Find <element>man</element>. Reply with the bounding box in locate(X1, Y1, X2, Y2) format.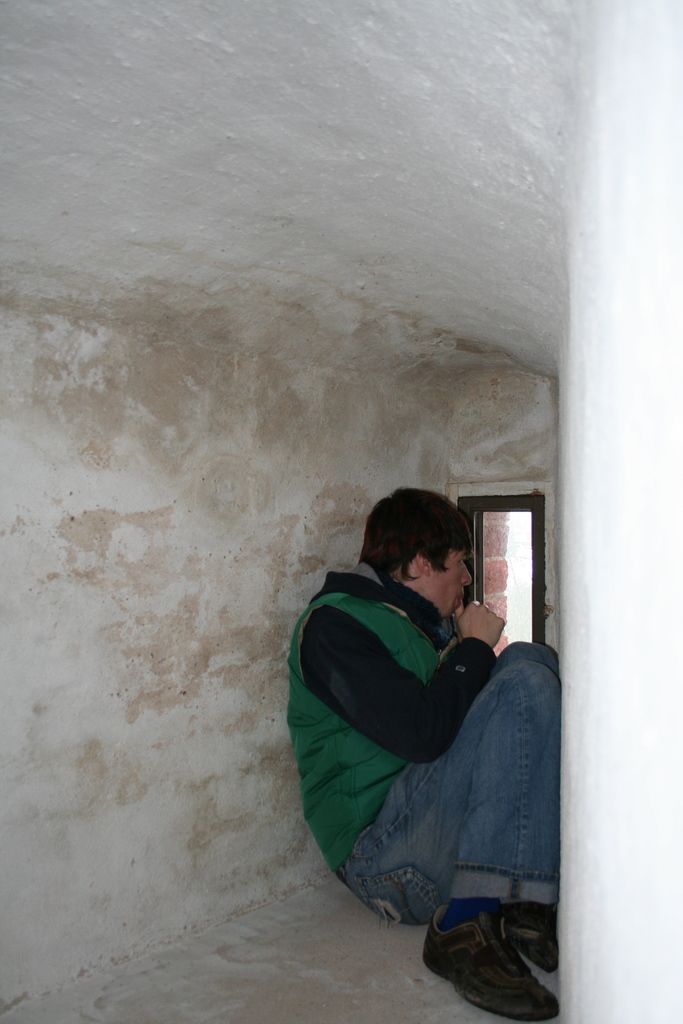
locate(281, 504, 586, 979).
